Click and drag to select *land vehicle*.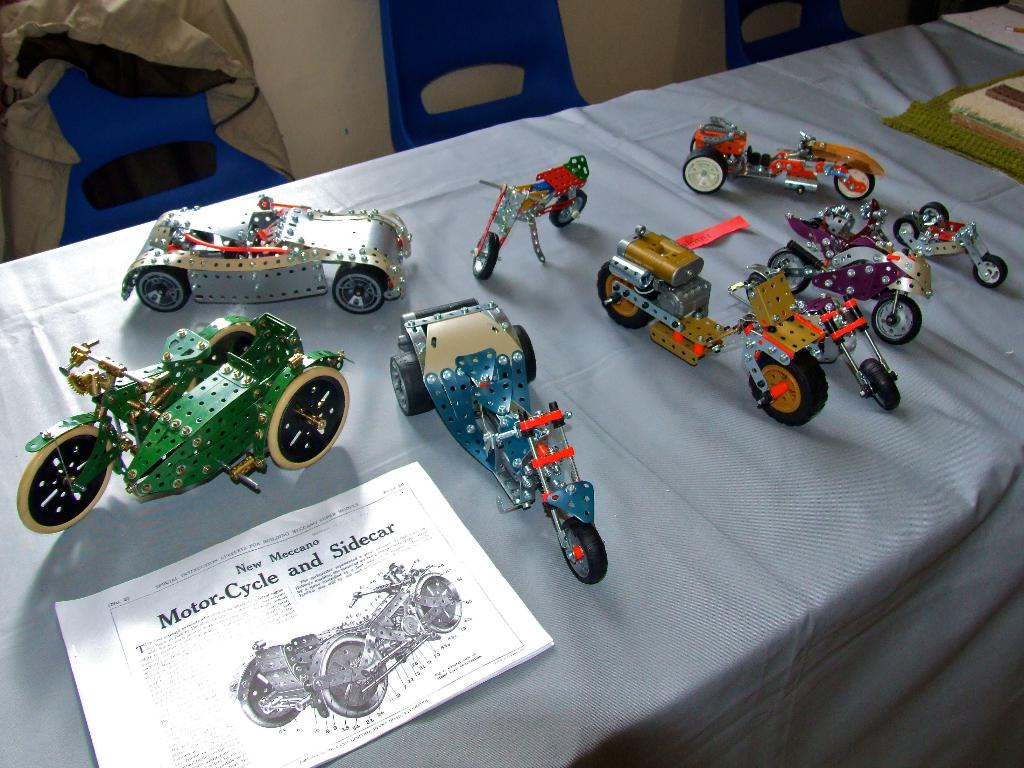
Selection: detection(472, 149, 592, 282).
